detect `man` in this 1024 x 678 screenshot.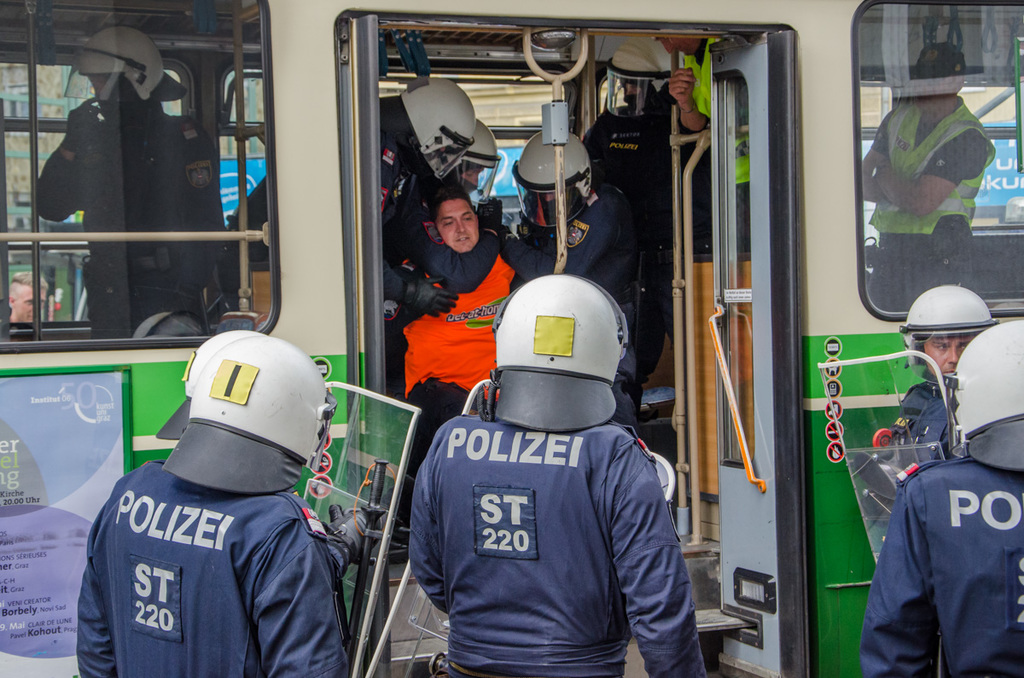
Detection: rect(378, 188, 548, 461).
